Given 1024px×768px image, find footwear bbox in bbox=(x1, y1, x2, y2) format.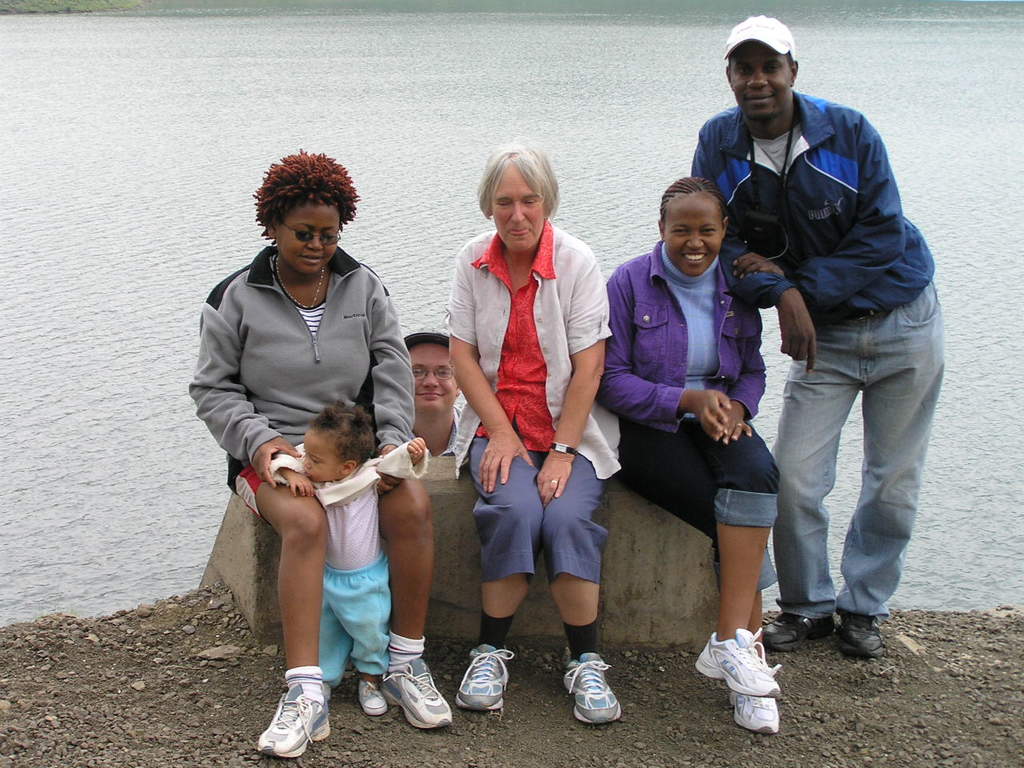
bbox=(760, 614, 838, 662).
